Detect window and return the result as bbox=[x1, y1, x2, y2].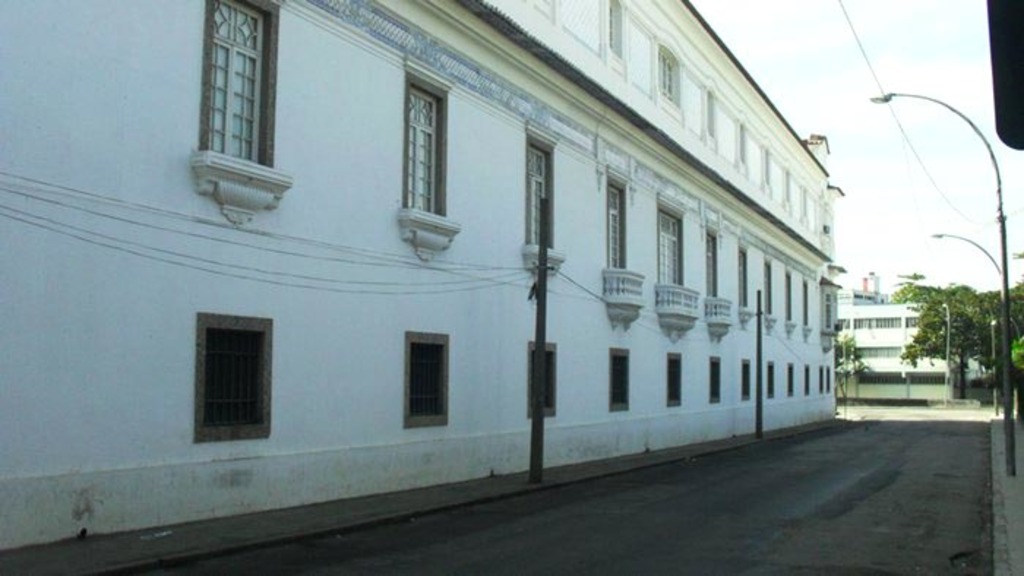
bbox=[701, 241, 718, 308].
